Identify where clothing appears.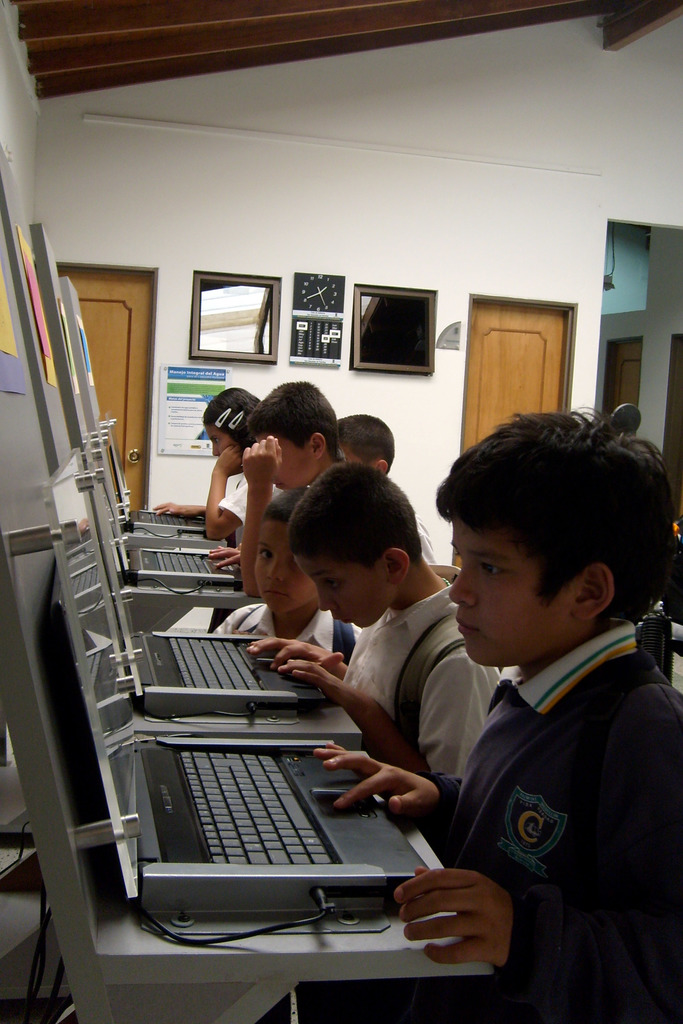
Appears at region(408, 558, 670, 995).
